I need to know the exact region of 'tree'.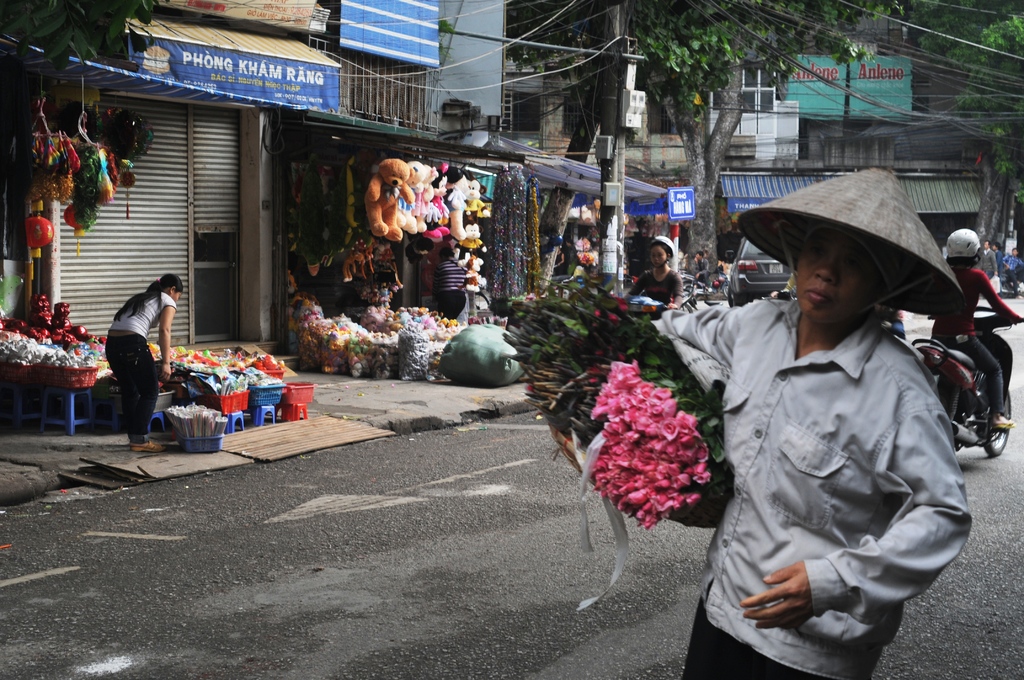
Region: region(495, 0, 909, 277).
